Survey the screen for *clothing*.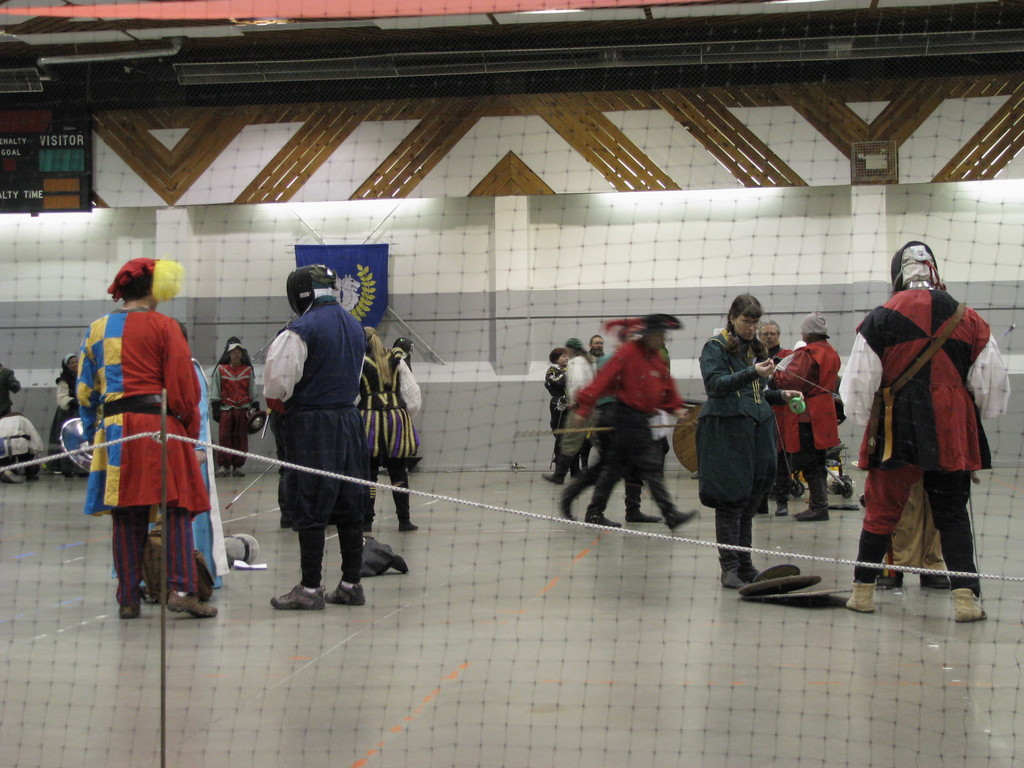
Survey found: 208, 339, 254, 465.
